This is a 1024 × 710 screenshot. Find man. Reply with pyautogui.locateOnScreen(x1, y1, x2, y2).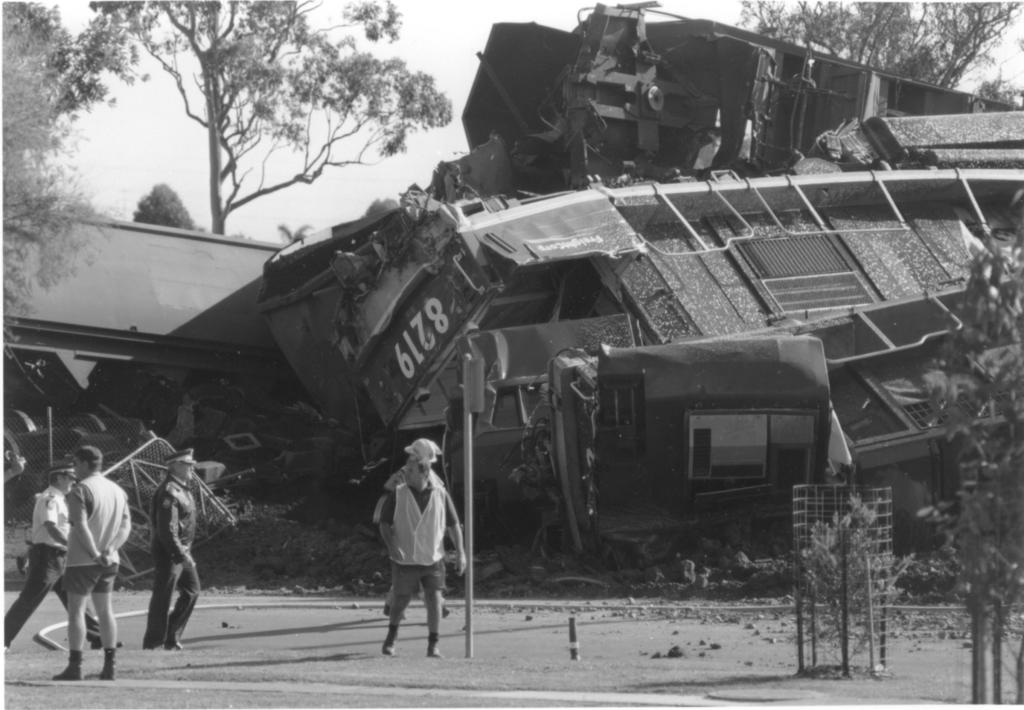
pyautogui.locateOnScreen(143, 449, 203, 654).
